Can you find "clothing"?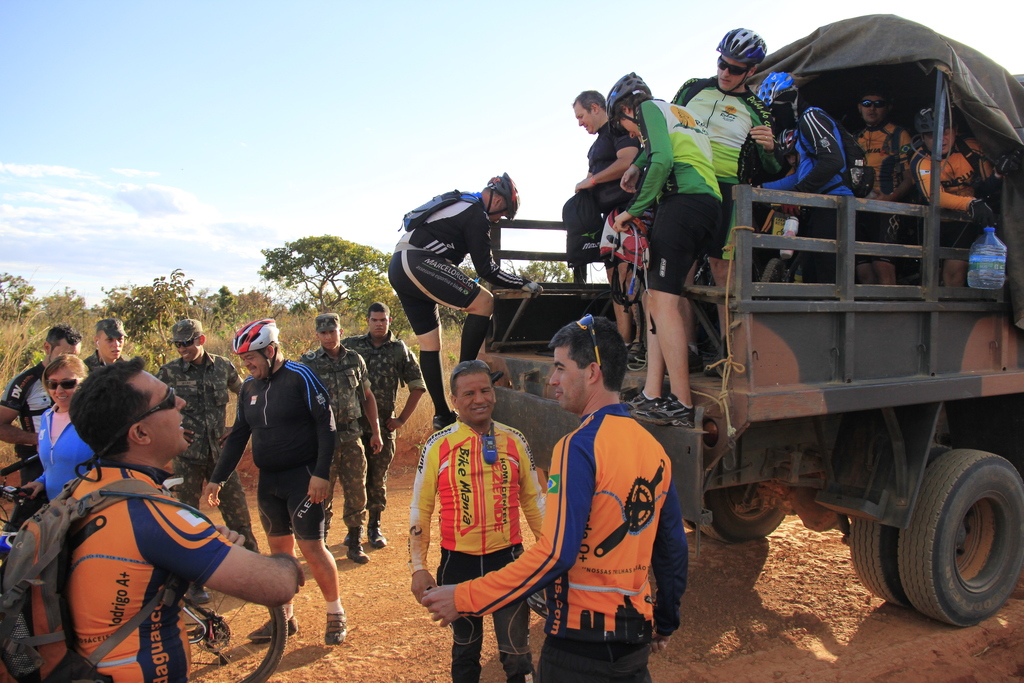
Yes, bounding box: rect(626, 95, 723, 309).
